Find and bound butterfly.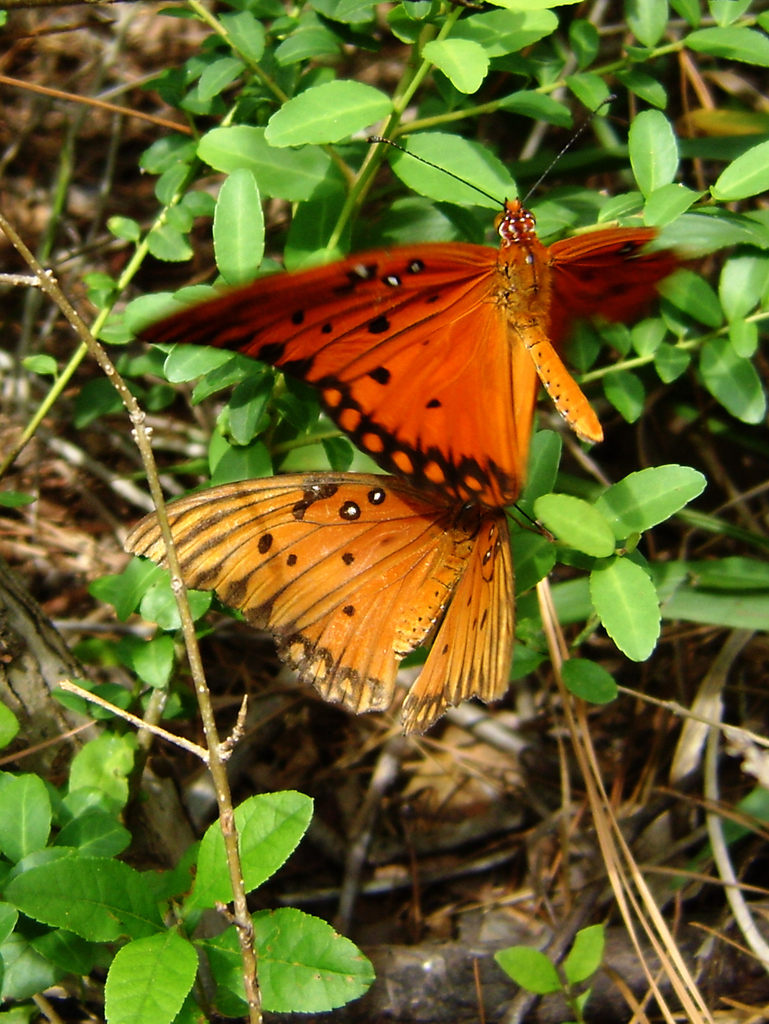
Bound: {"x1": 113, "y1": 475, "x2": 574, "y2": 753}.
